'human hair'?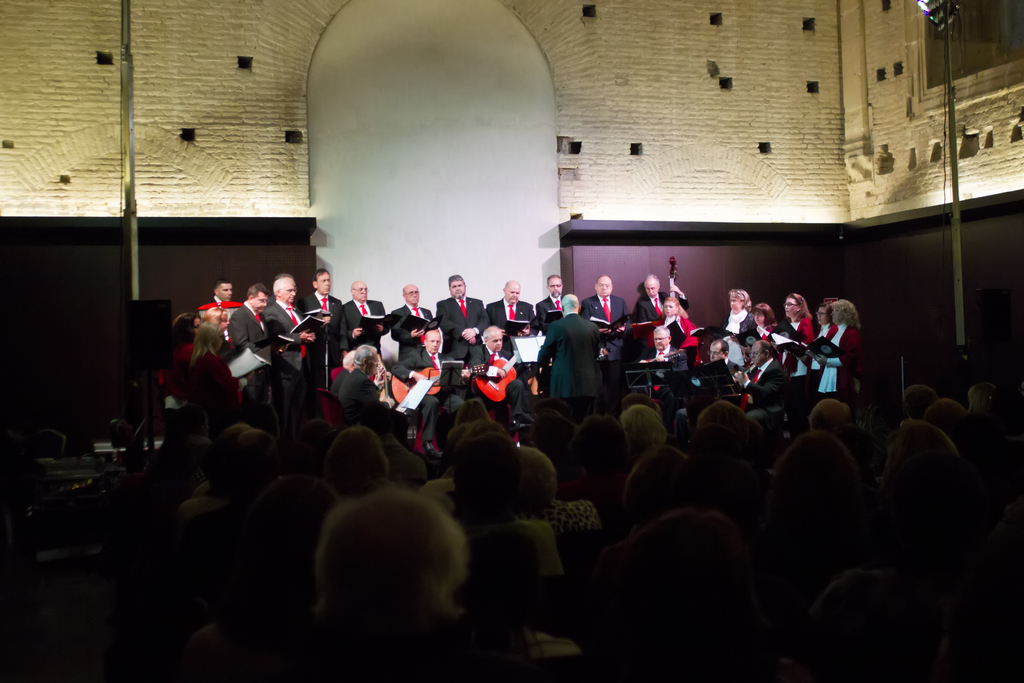
region(753, 302, 777, 327)
